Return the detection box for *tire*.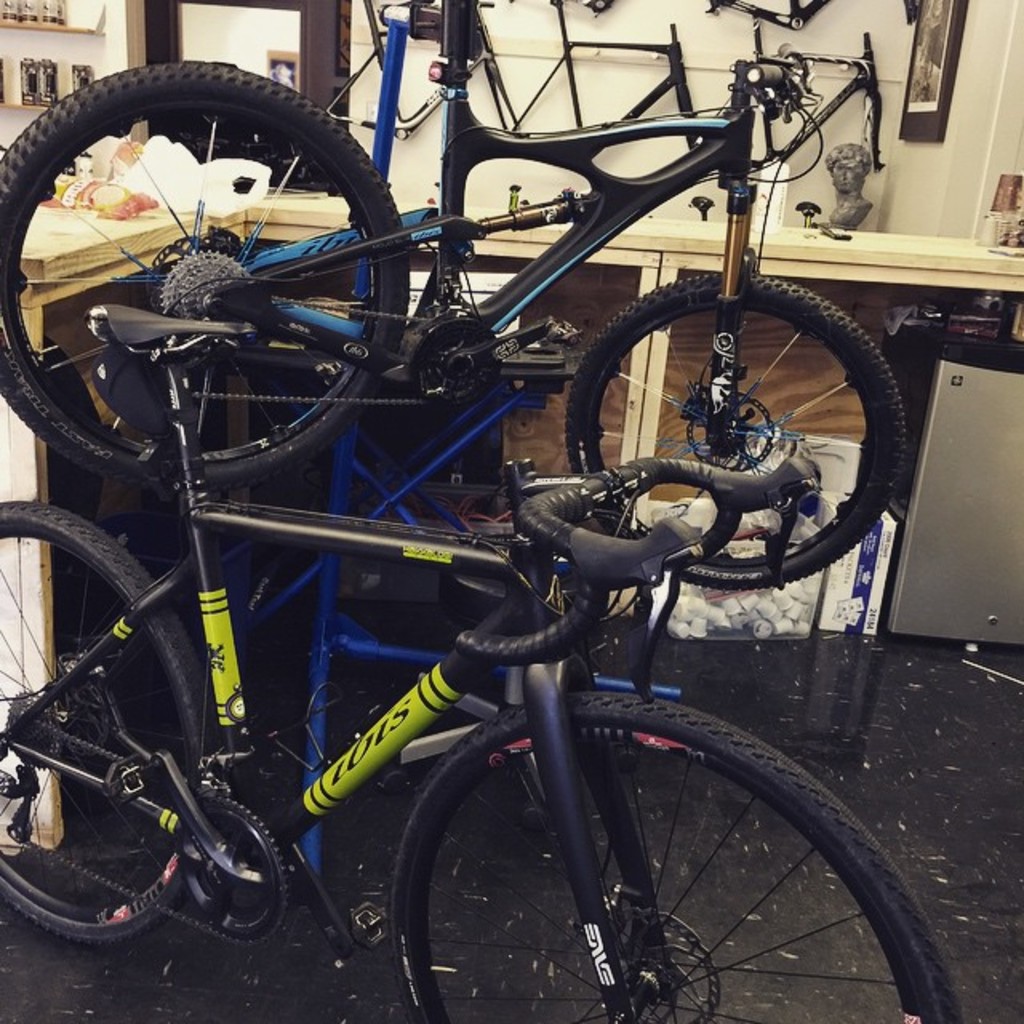
<bbox>384, 690, 962, 1022</bbox>.
